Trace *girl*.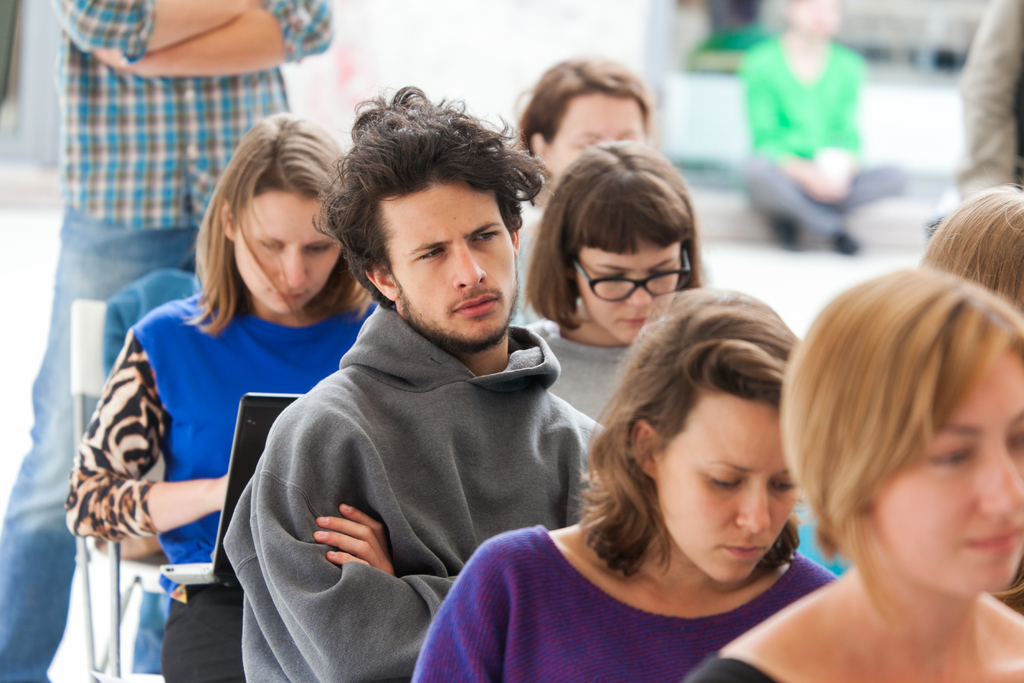
Traced to 732 0 901 258.
